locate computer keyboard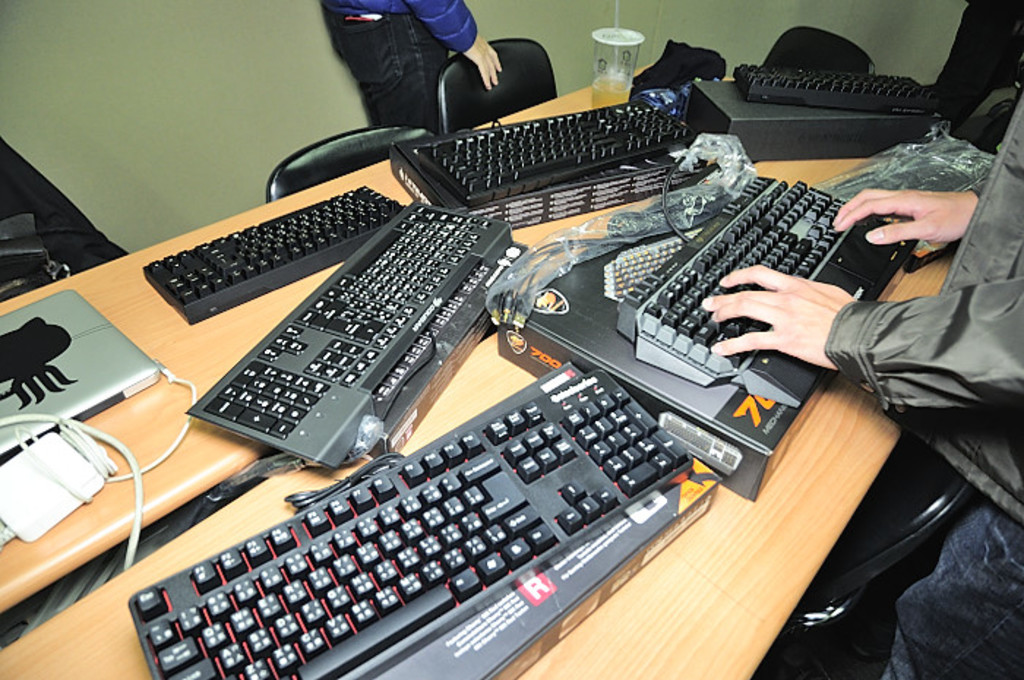
(177,199,513,469)
